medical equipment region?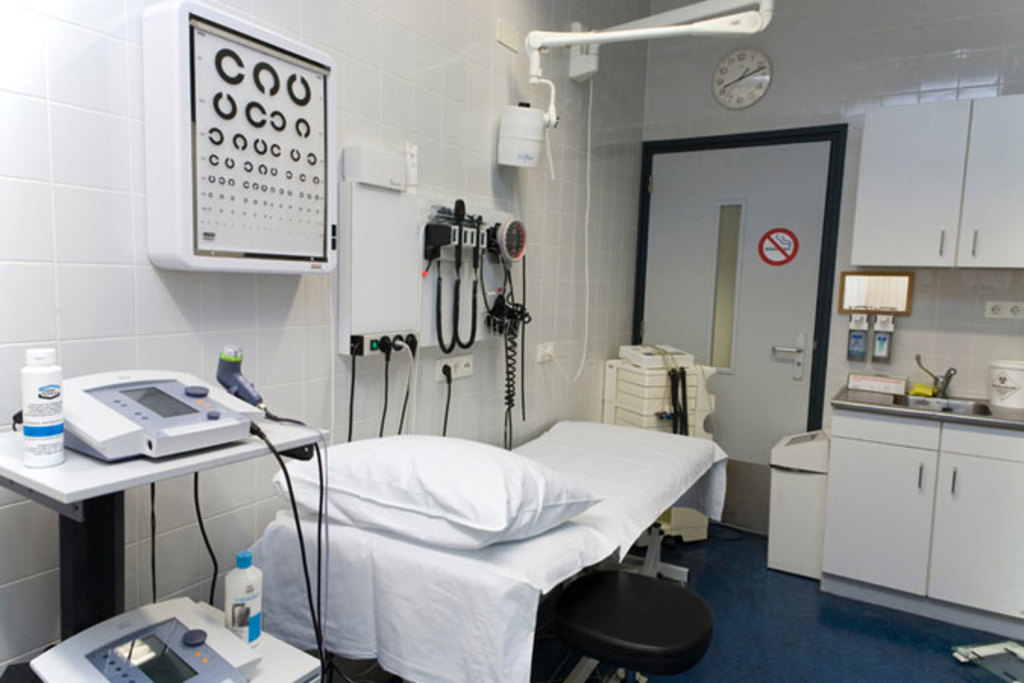
bbox=(496, 0, 778, 181)
